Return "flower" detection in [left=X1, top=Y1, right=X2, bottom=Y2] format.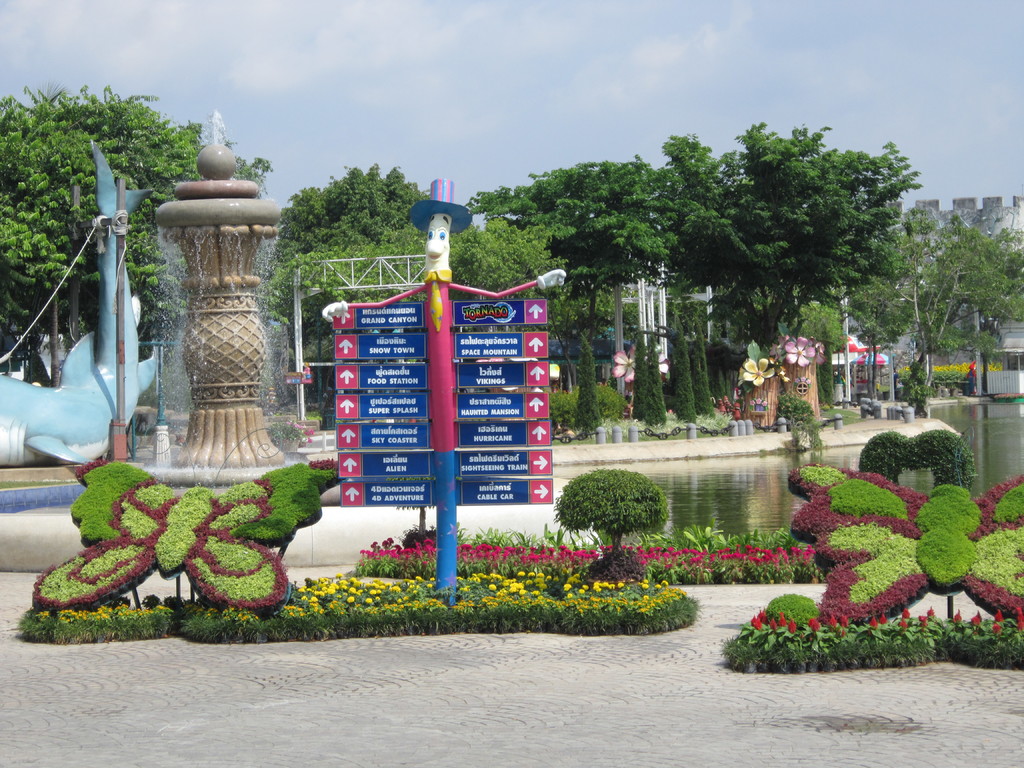
[left=828, top=611, right=837, bottom=631].
